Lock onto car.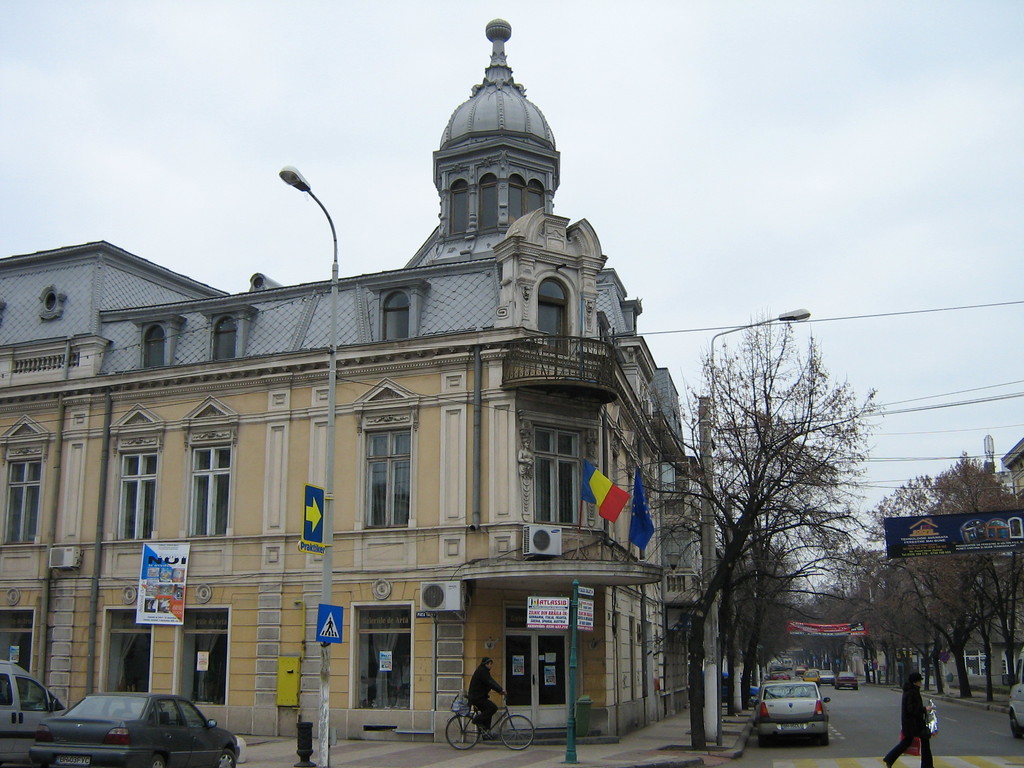
Locked: box=[1001, 650, 1023, 738].
